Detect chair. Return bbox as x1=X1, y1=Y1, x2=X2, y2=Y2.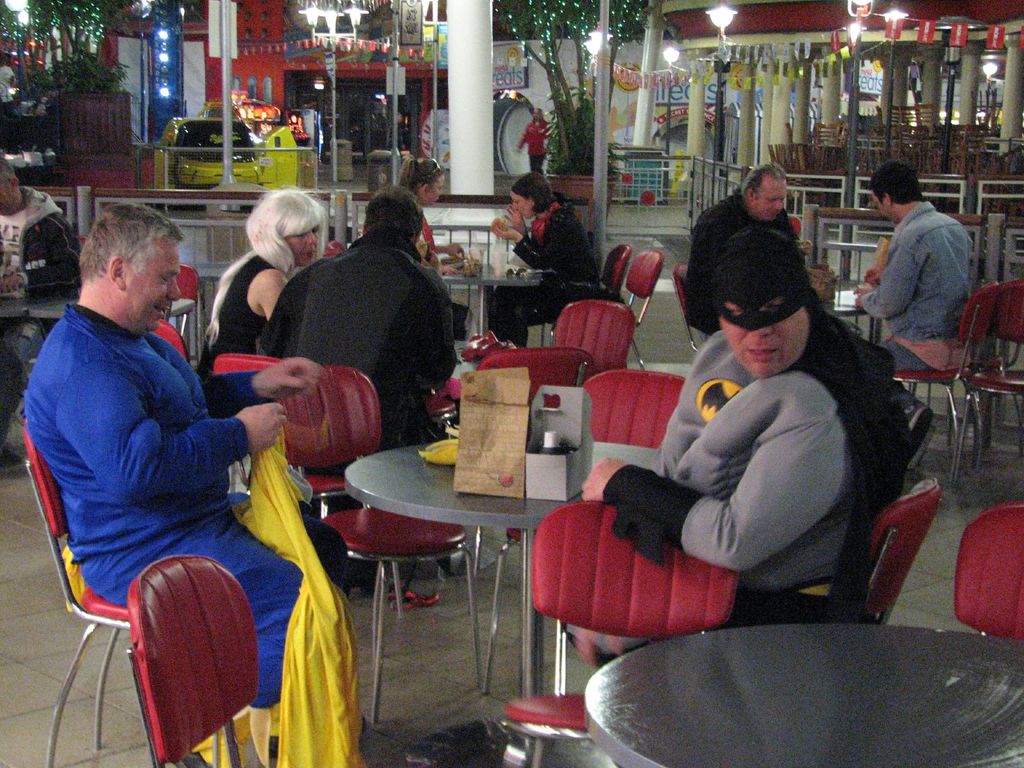
x1=501, y1=498, x2=735, y2=767.
